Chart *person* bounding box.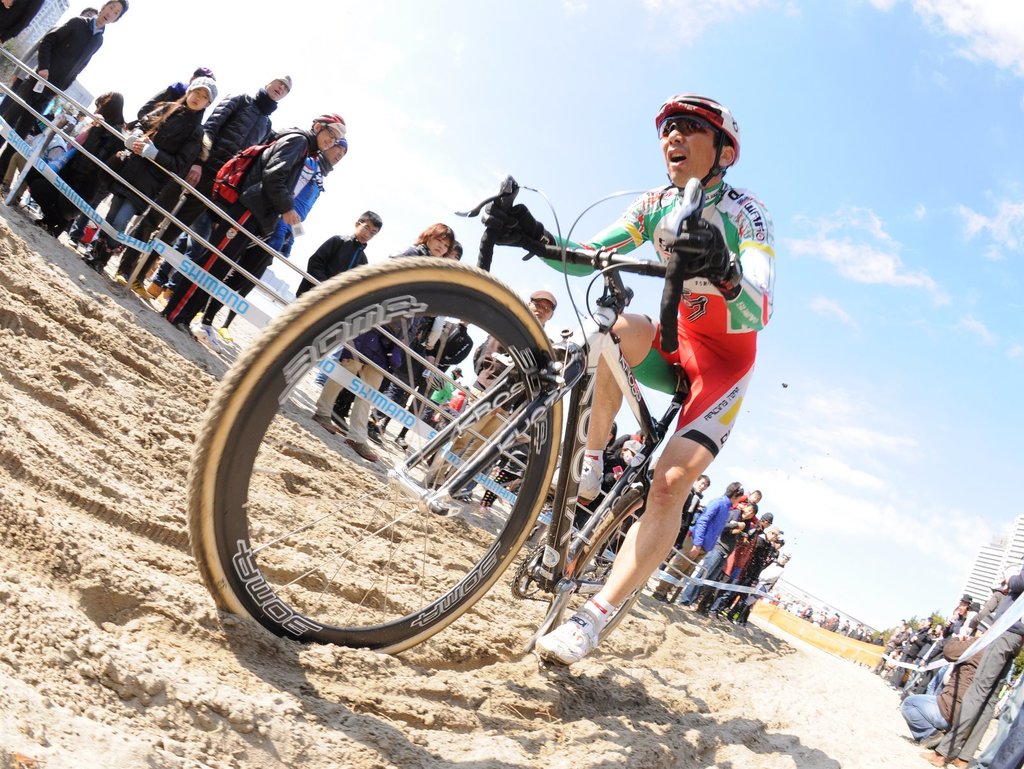
Charted: [left=478, top=95, right=770, bottom=668].
